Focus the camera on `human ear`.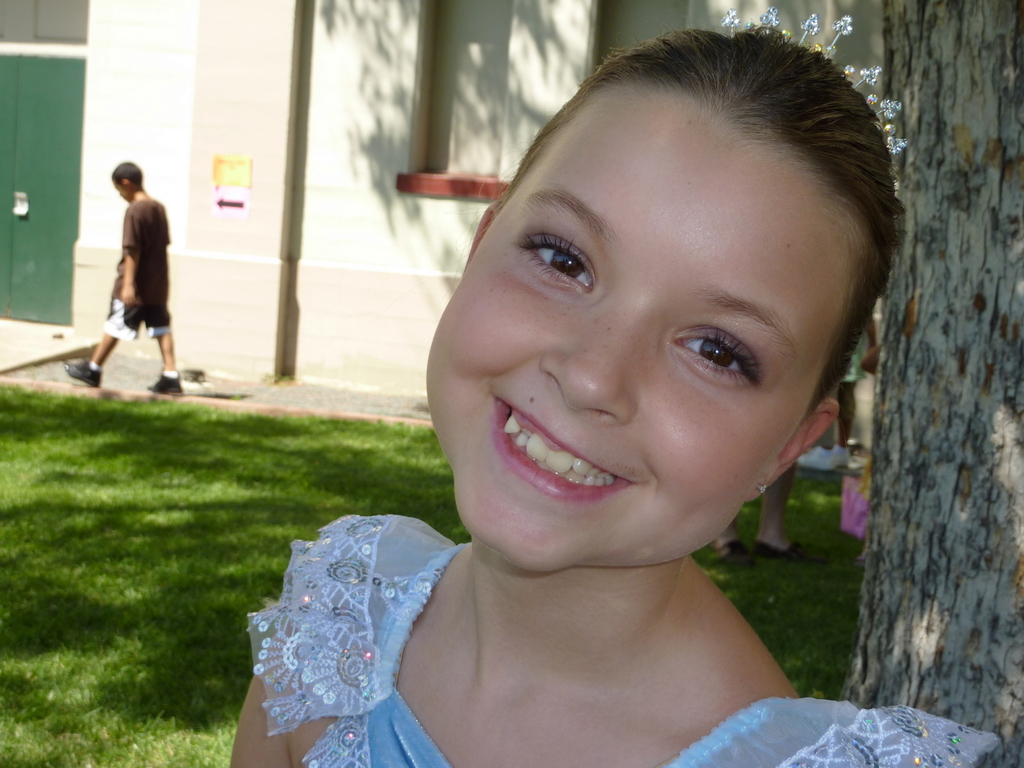
Focus region: rect(745, 395, 842, 503).
